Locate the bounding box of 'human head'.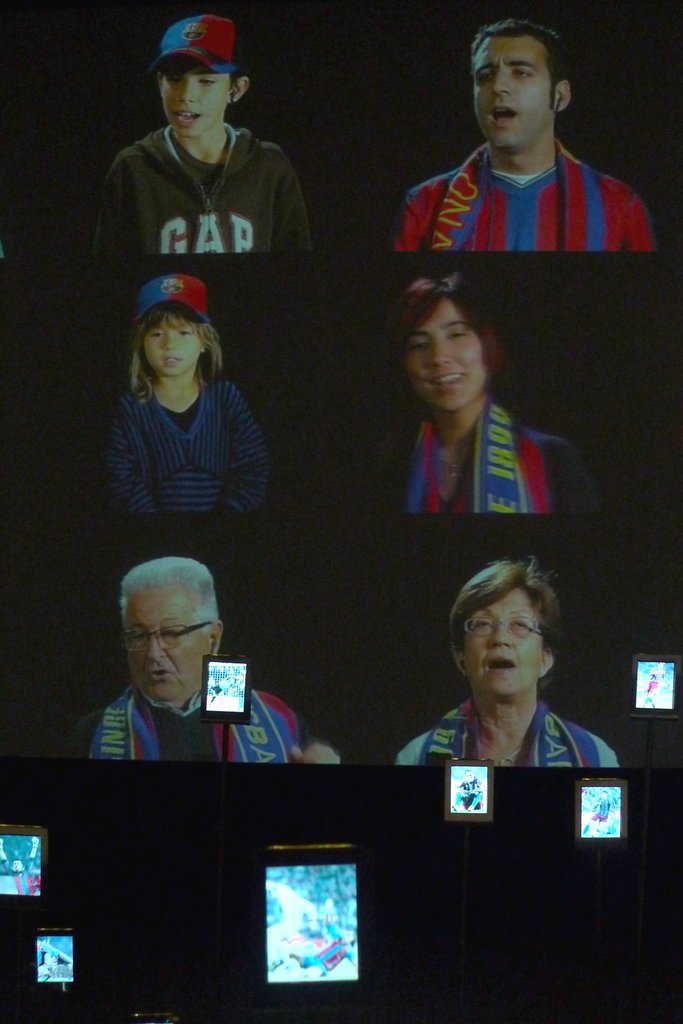
Bounding box: [469,19,576,155].
